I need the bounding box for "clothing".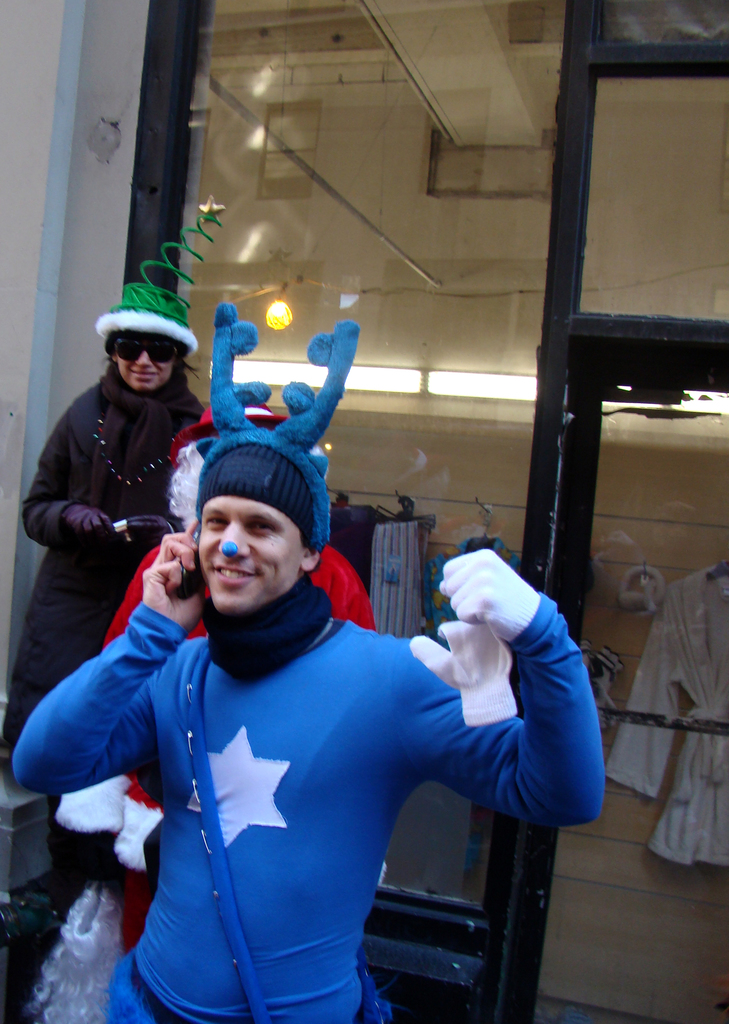
Here it is: rect(5, 566, 607, 1023).
